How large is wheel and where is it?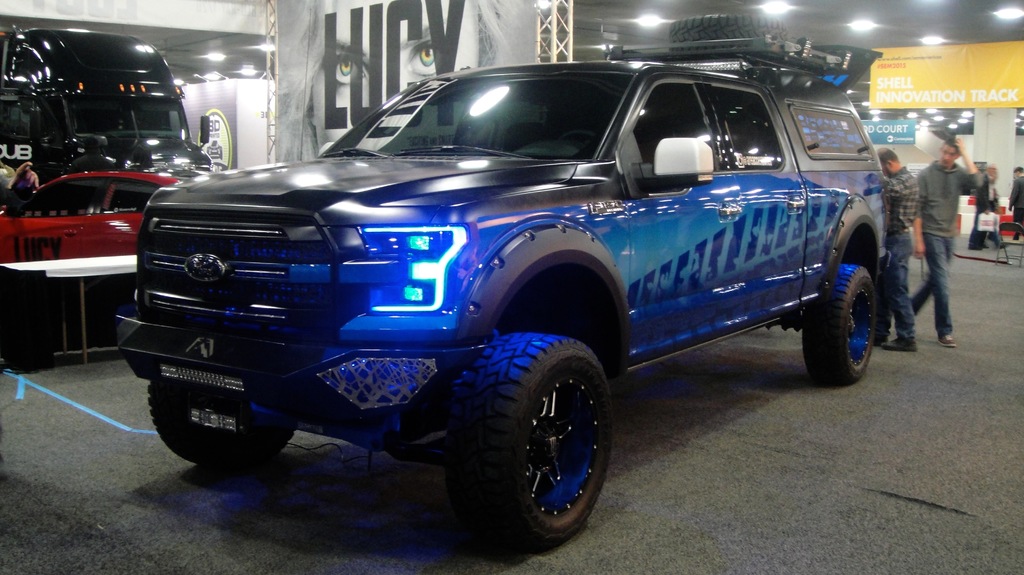
Bounding box: x1=794 y1=266 x2=890 y2=381.
